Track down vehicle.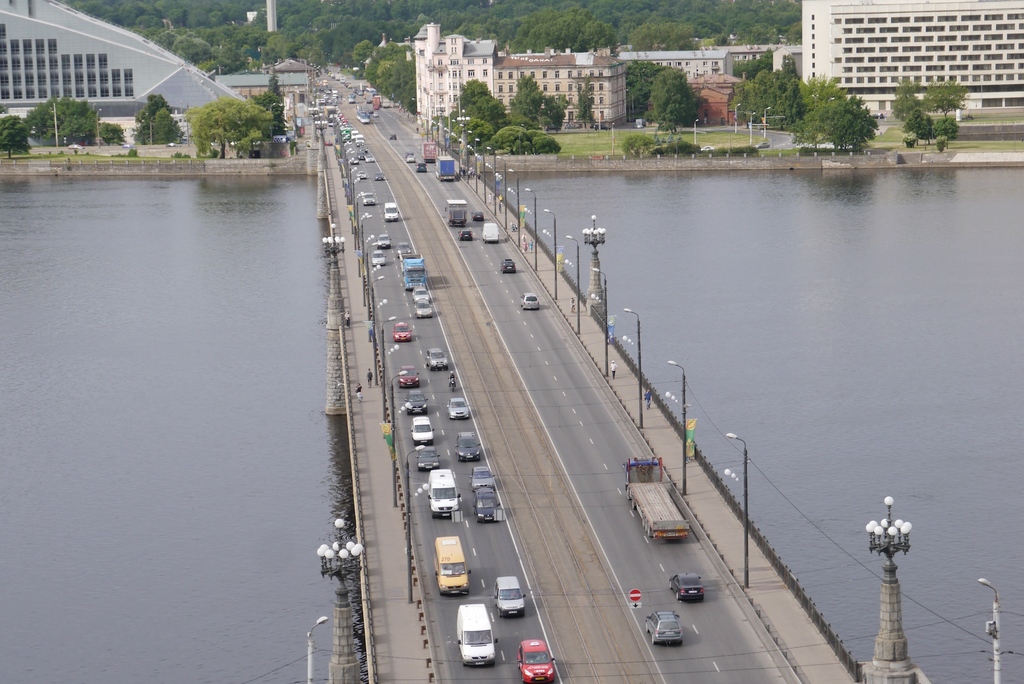
Tracked to 436, 152, 456, 180.
